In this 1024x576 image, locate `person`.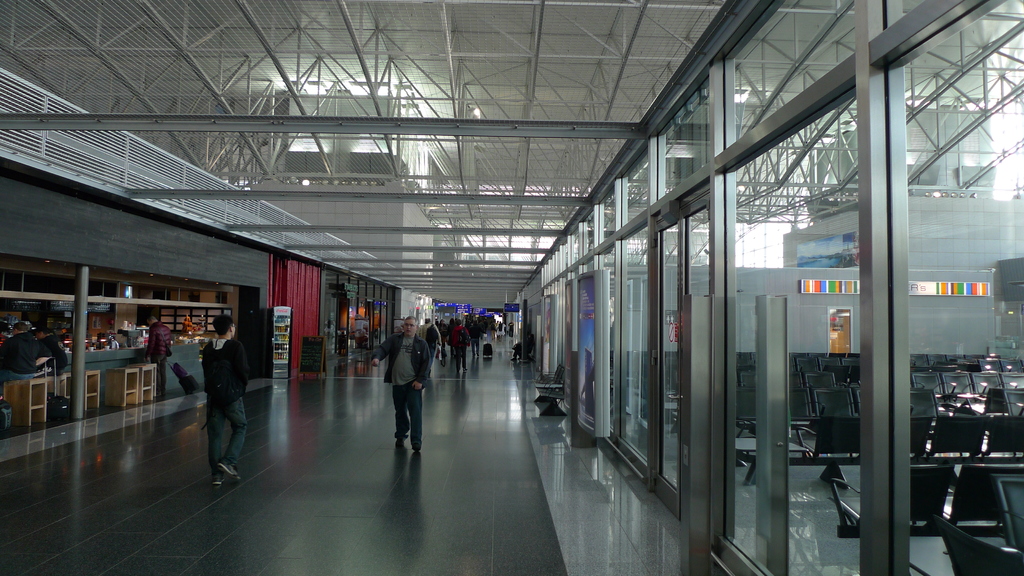
Bounding box: 33/326/70/373.
